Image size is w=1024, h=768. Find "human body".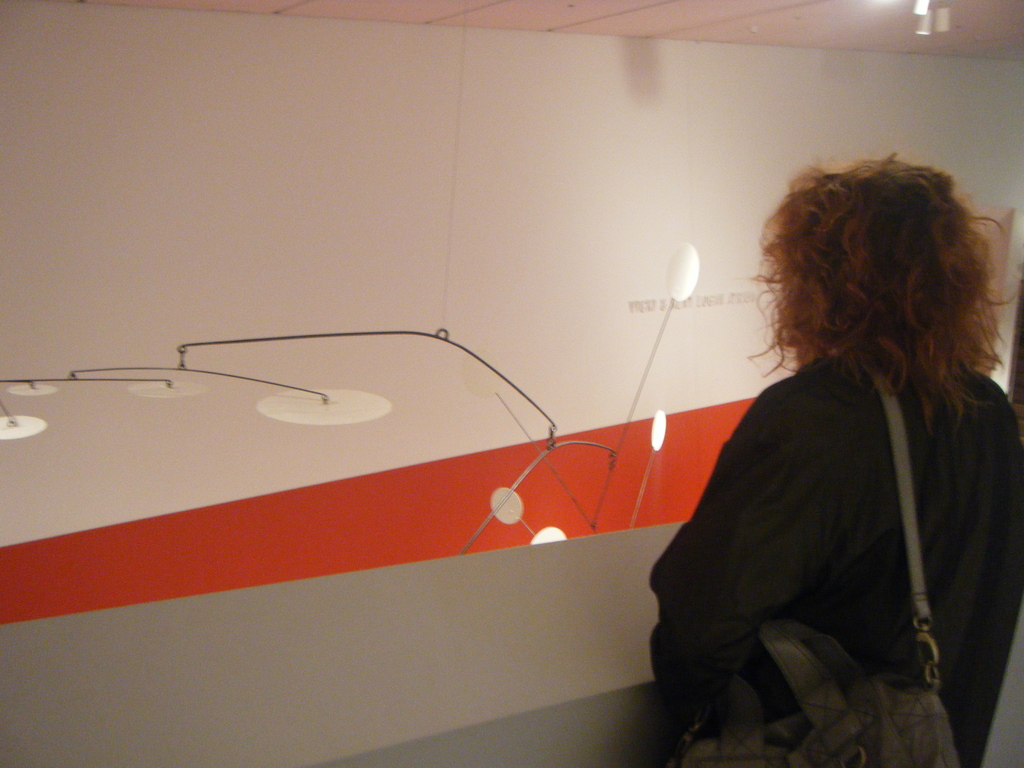
[x1=638, y1=150, x2=1020, y2=766].
